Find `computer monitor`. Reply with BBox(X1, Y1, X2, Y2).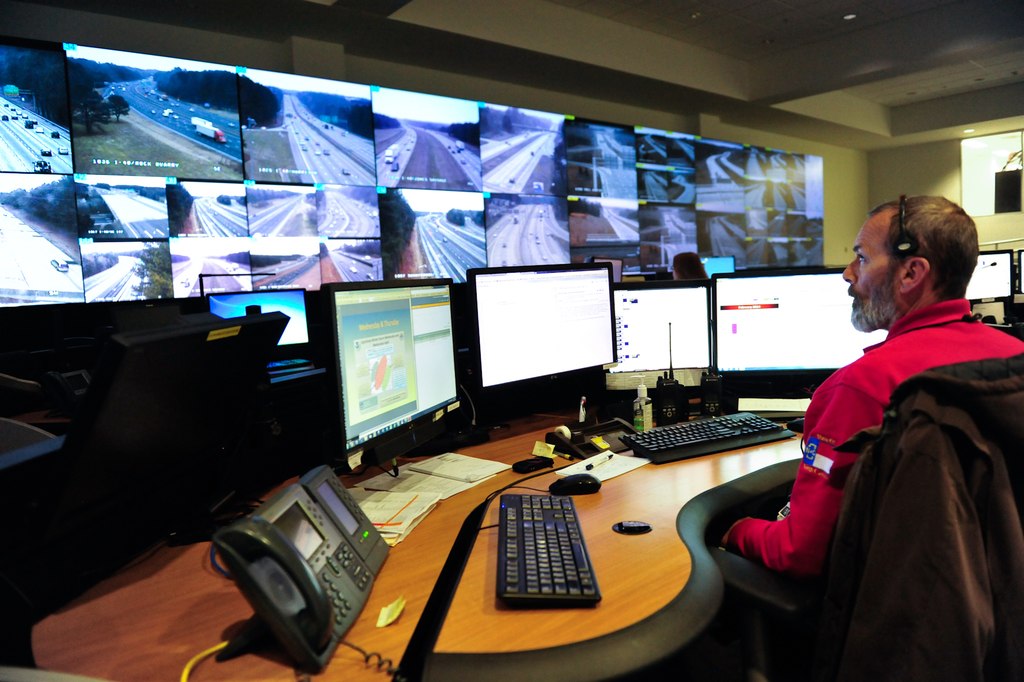
BBox(707, 271, 890, 387).
